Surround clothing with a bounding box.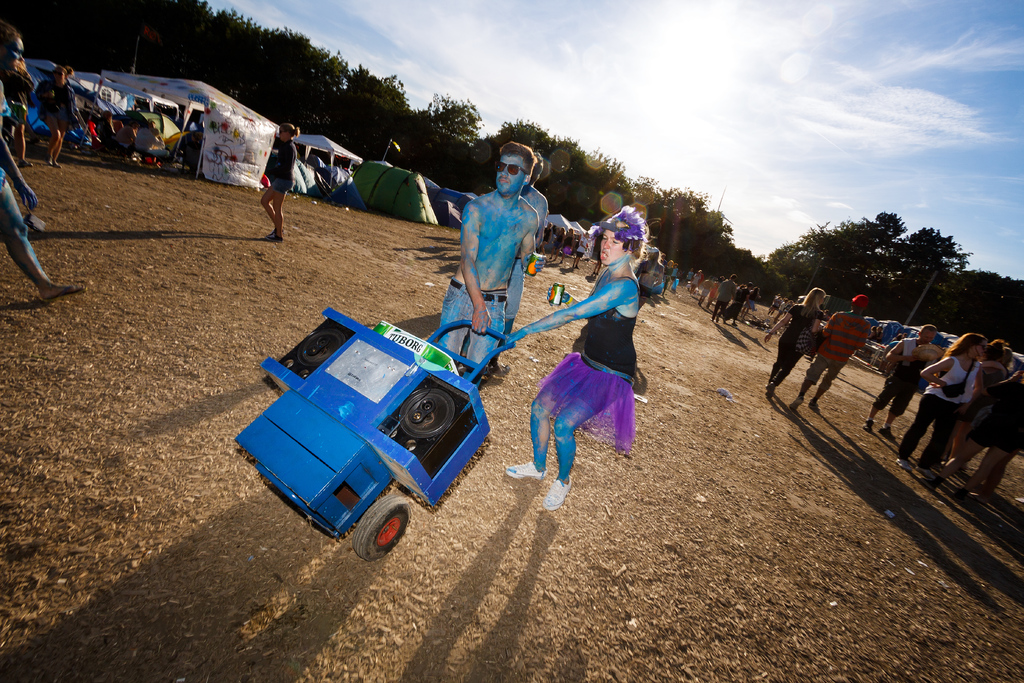
770,302,824,386.
